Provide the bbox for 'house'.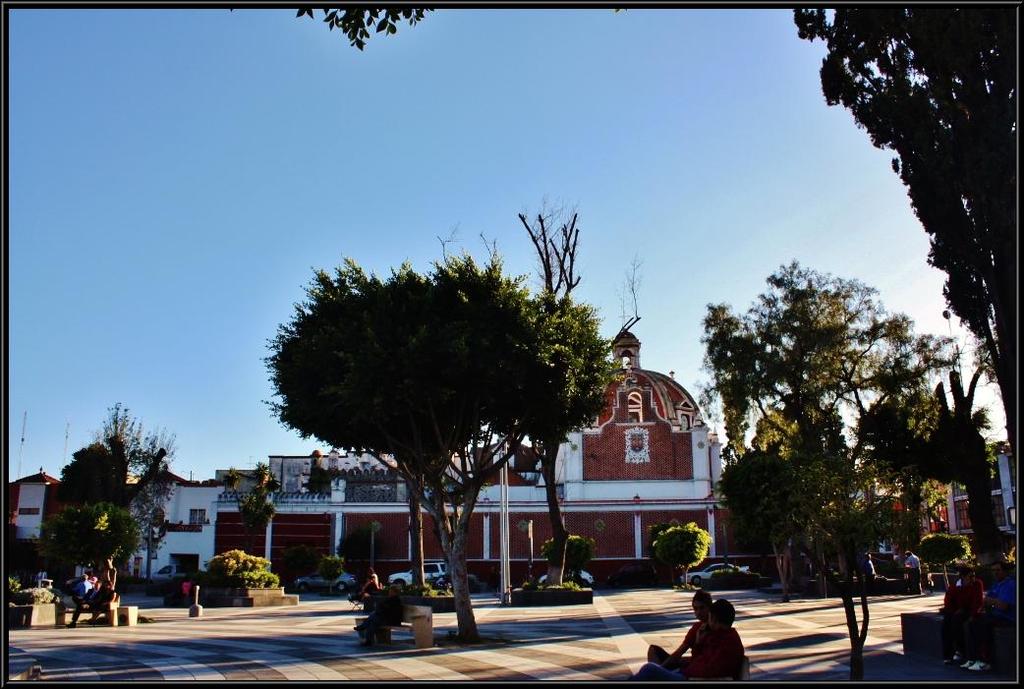
box=[14, 455, 81, 573].
